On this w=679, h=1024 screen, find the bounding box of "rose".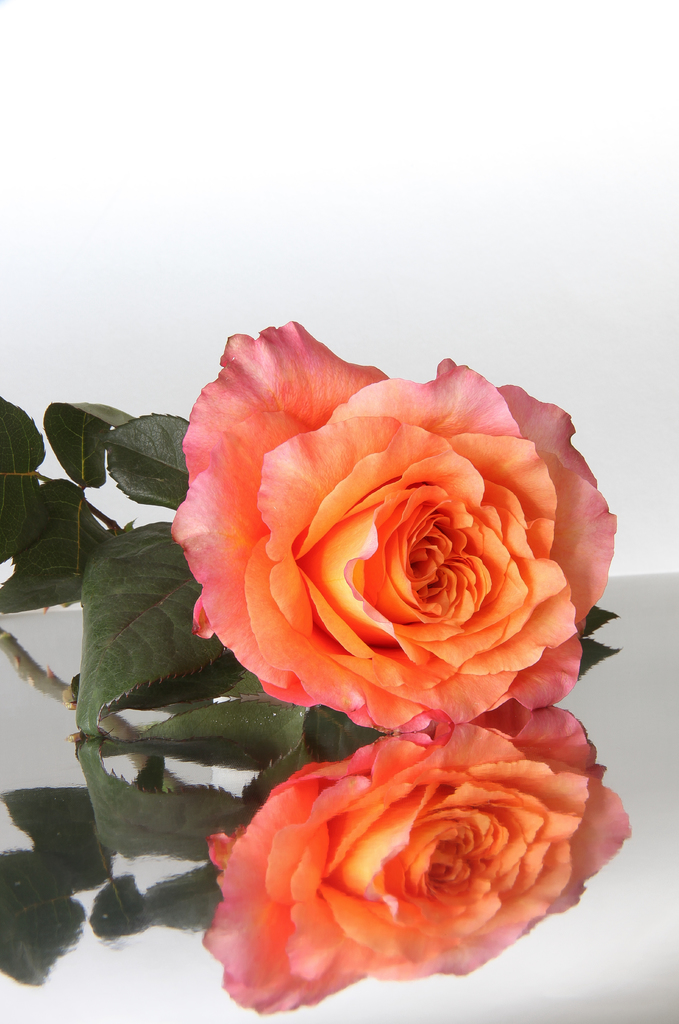
Bounding box: (171, 319, 618, 736).
